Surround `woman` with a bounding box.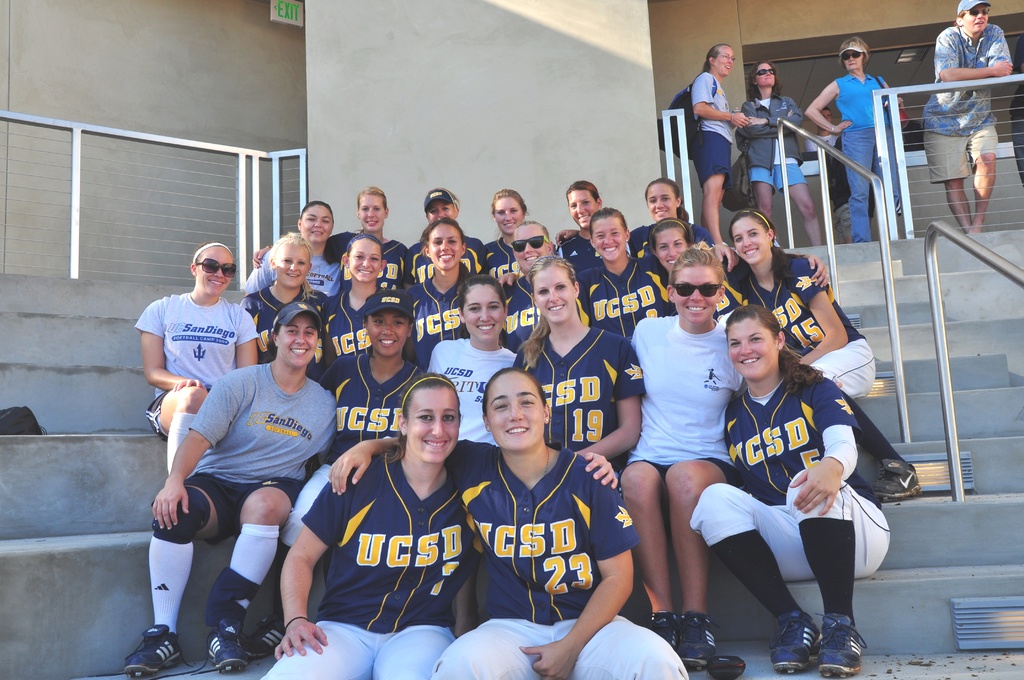
crop(726, 209, 885, 397).
